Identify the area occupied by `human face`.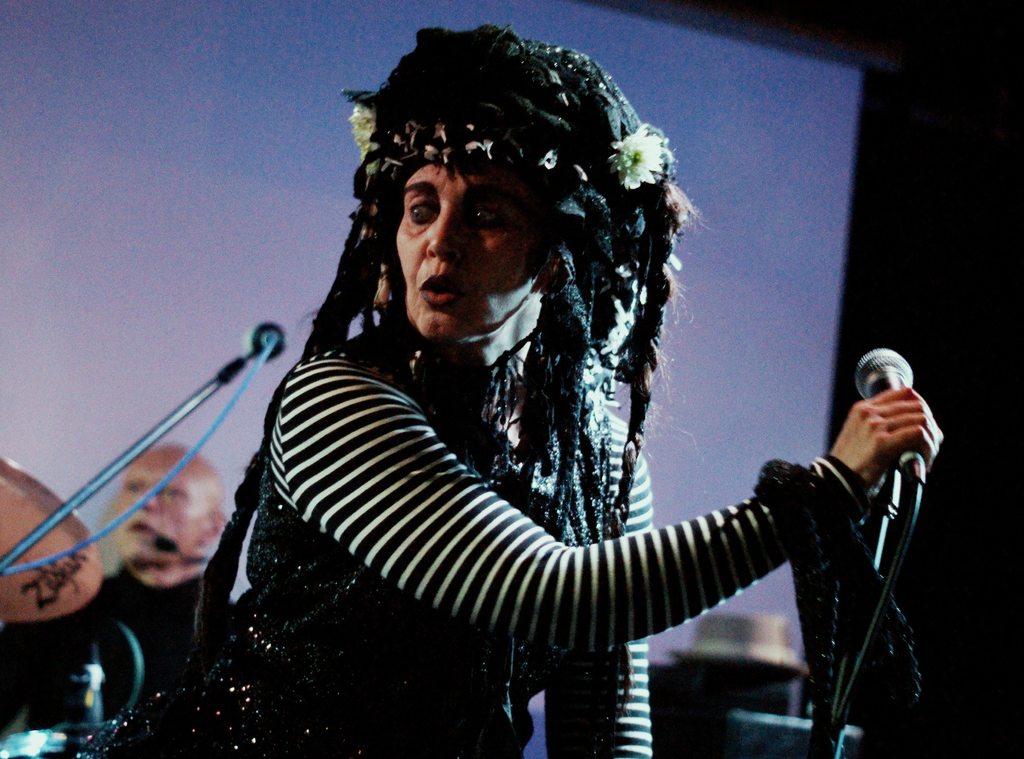
Area: x1=113 y1=452 x2=195 y2=563.
